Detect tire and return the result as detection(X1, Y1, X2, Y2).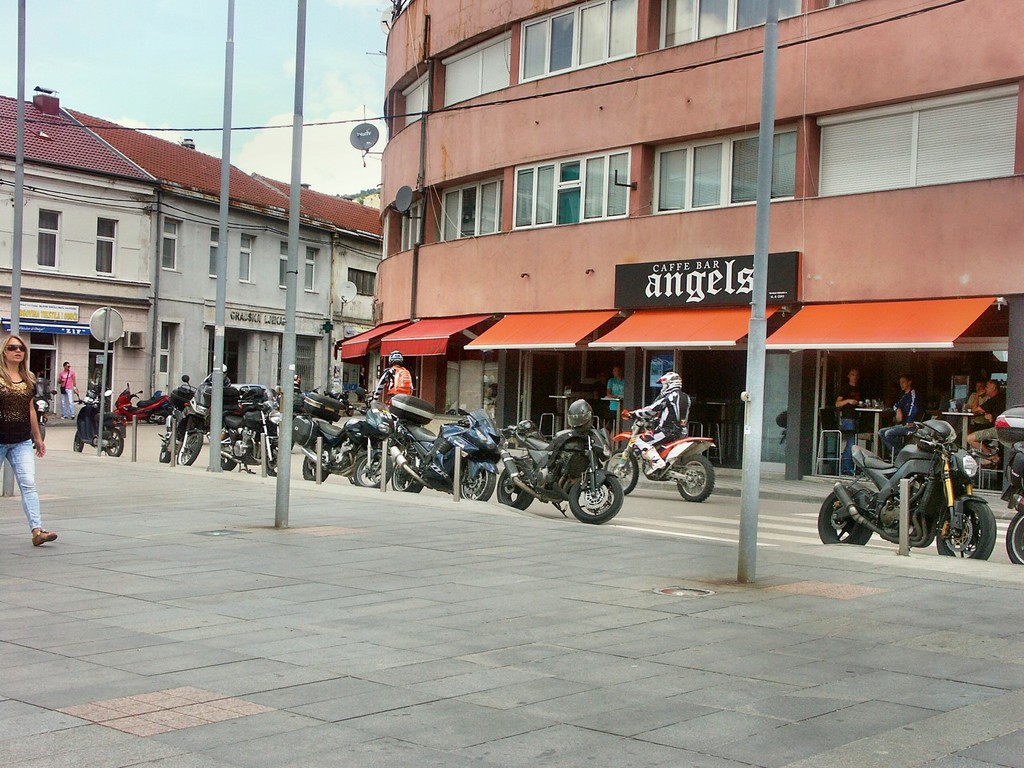
detection(106, 429, 124, 454).
